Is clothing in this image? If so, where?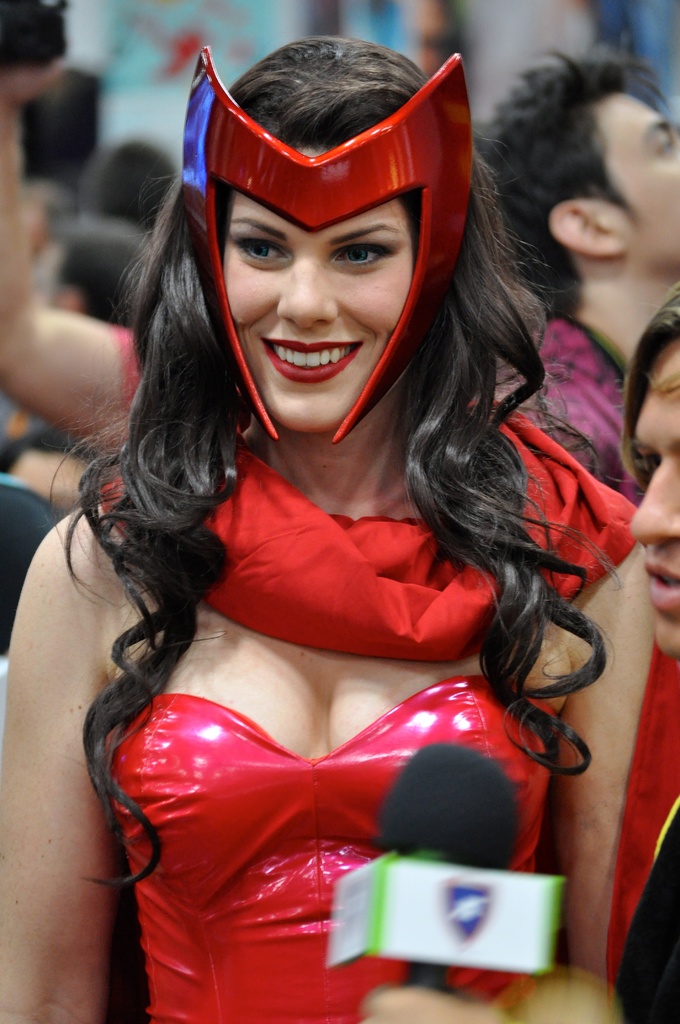
Yes, at bbox=[113, 674, 560, 1023].
